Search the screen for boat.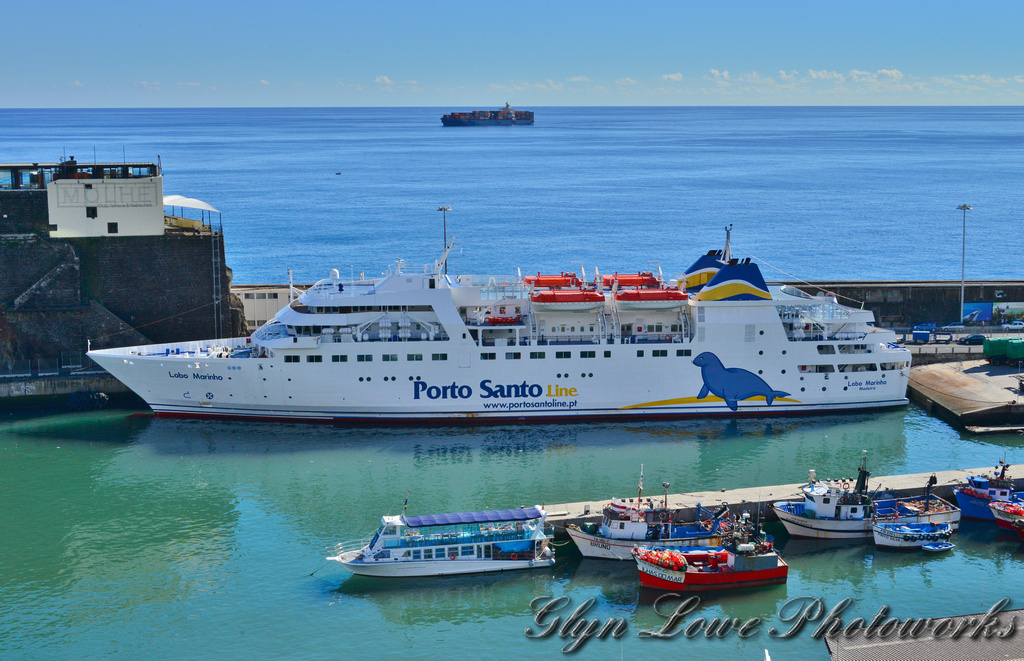
Found at x1=990, y1=503, x2=1023, y2=537.
